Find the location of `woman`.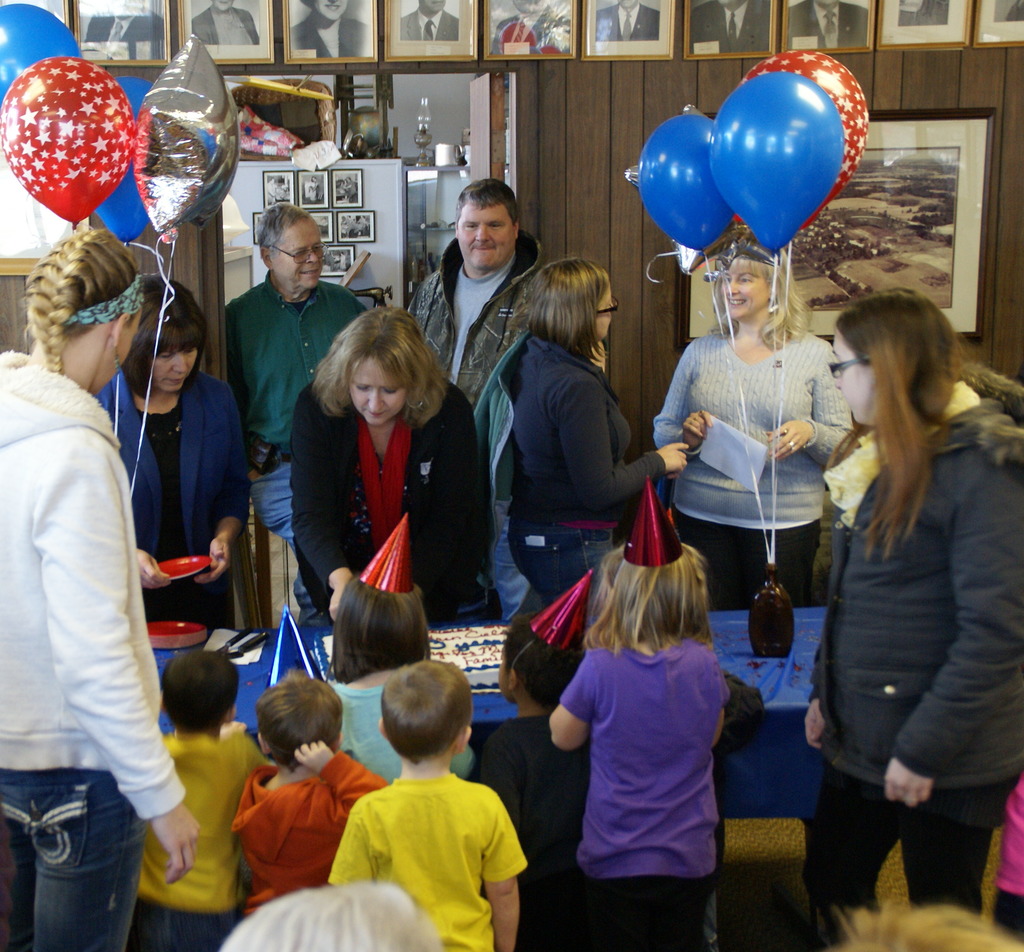
Location: 293, 311, 492, 624.
